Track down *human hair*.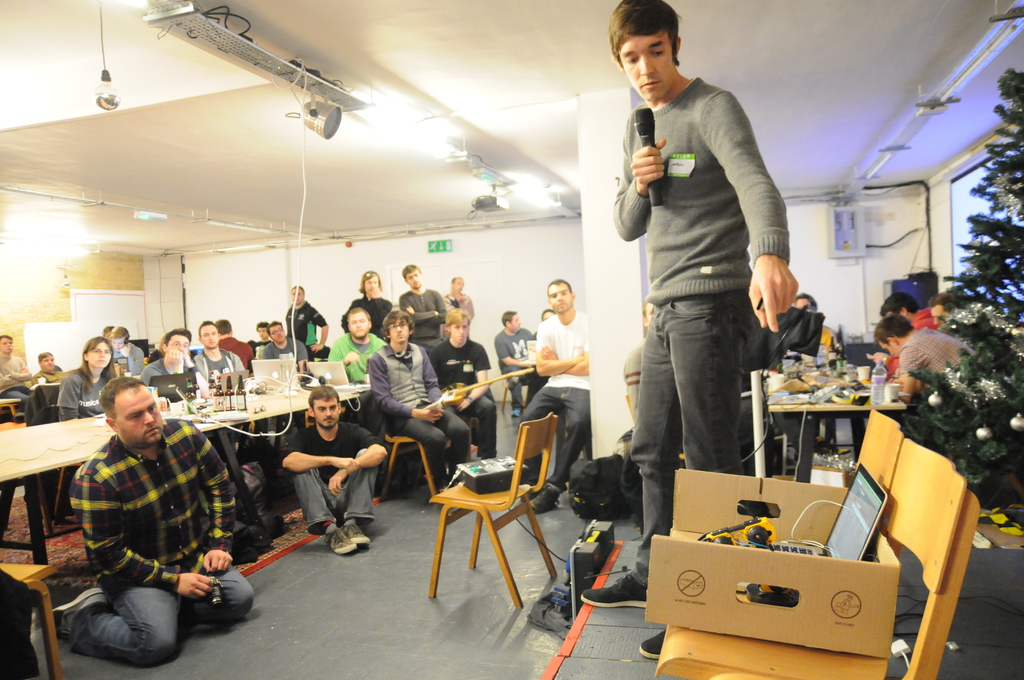
Tracked to (x1=931, y1=287, x2=957, y2=311).
